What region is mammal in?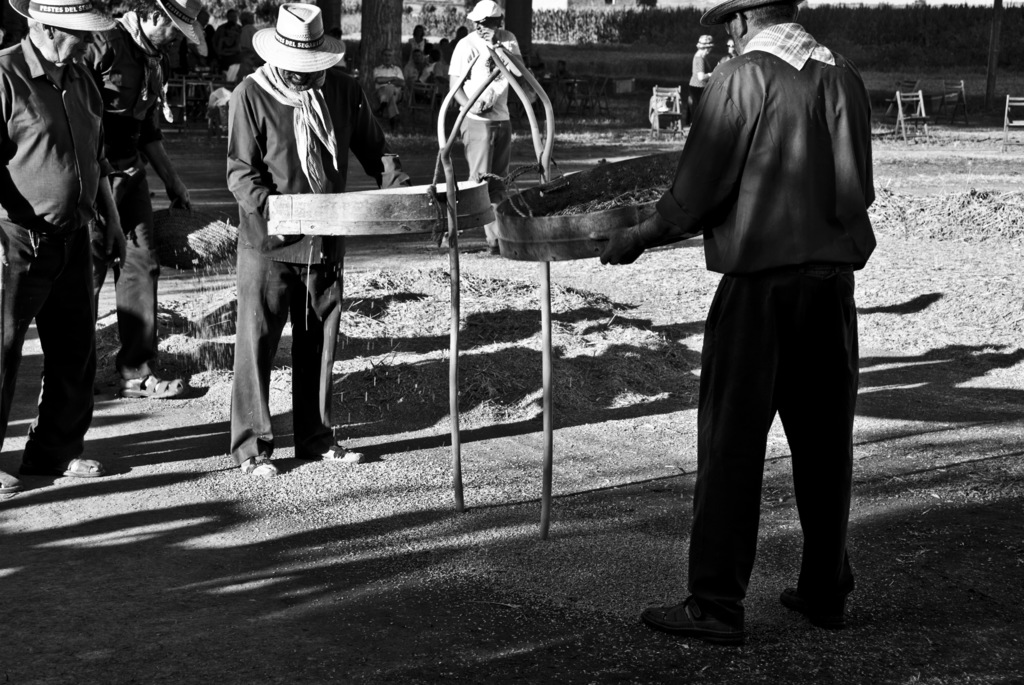
Rect(689, 33, 712, 99).
